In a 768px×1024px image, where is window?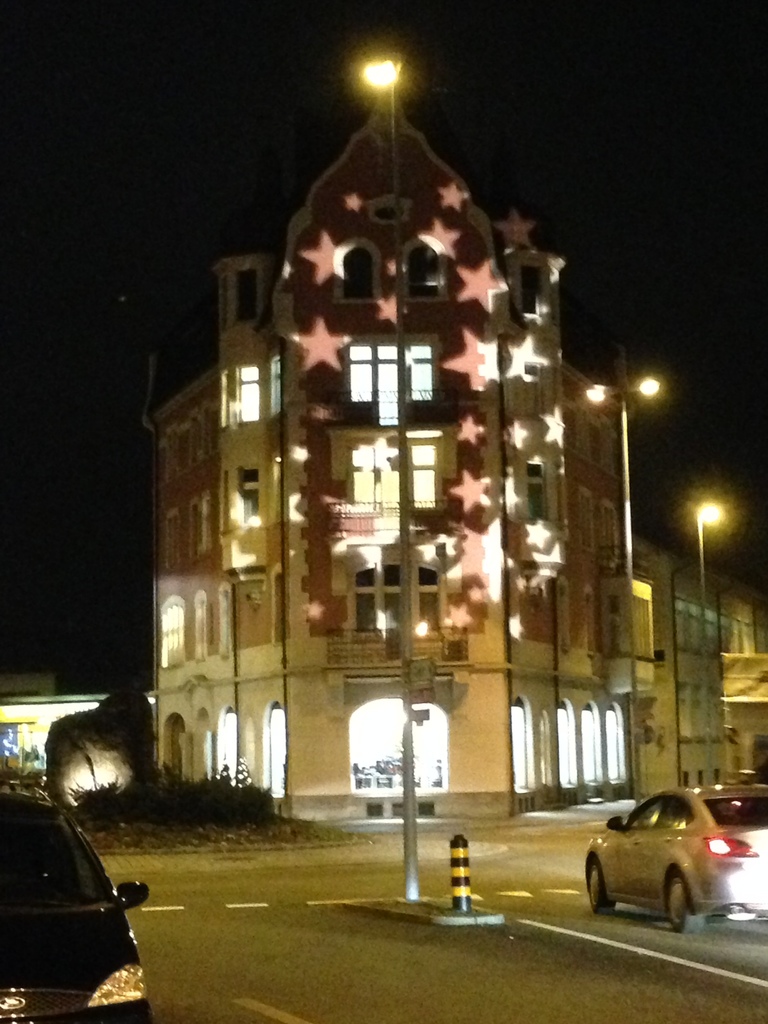
<box>235,266,261,321</box>.
